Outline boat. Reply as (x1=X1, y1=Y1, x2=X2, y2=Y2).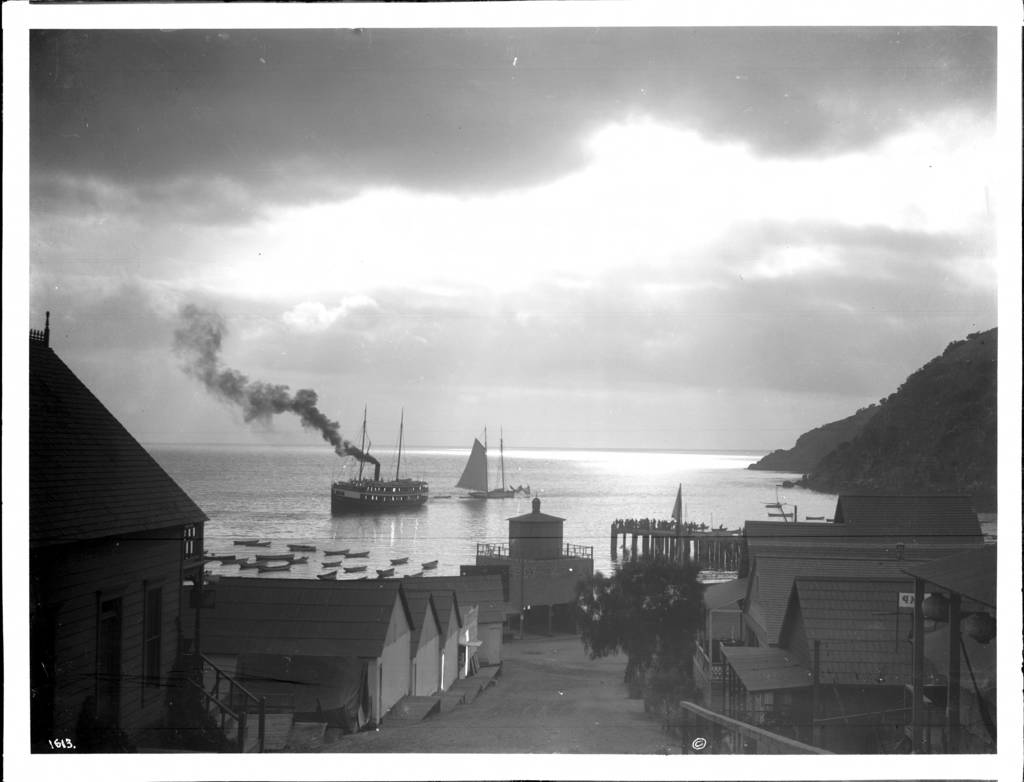
(x1=318, y1=568, x2=333, y2=579).
